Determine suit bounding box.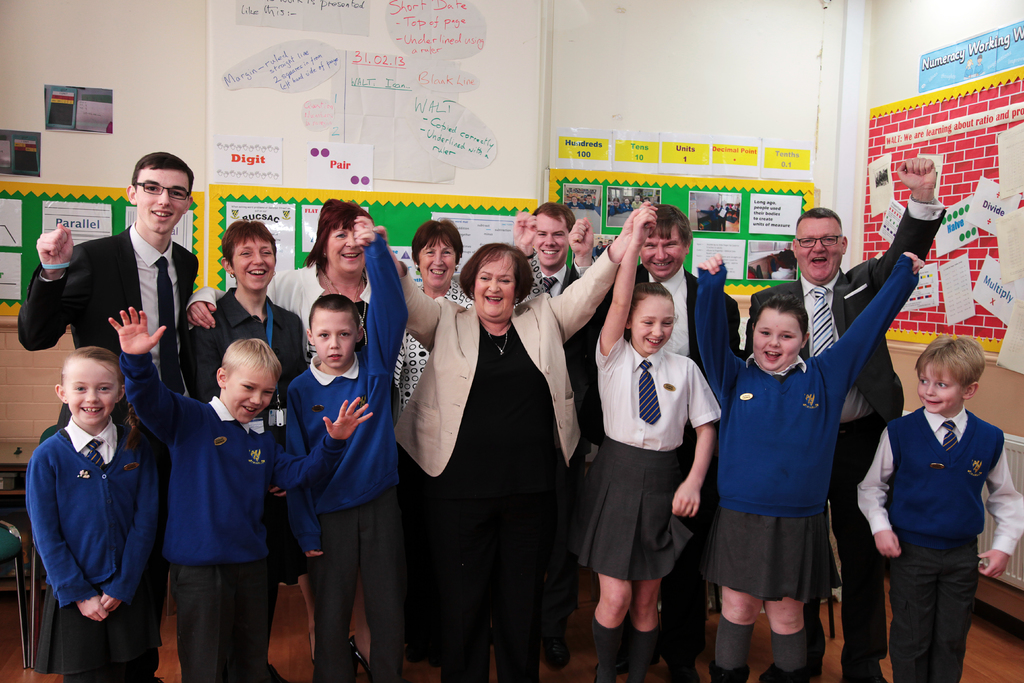
Determined: (20, 224, 198, 674).
